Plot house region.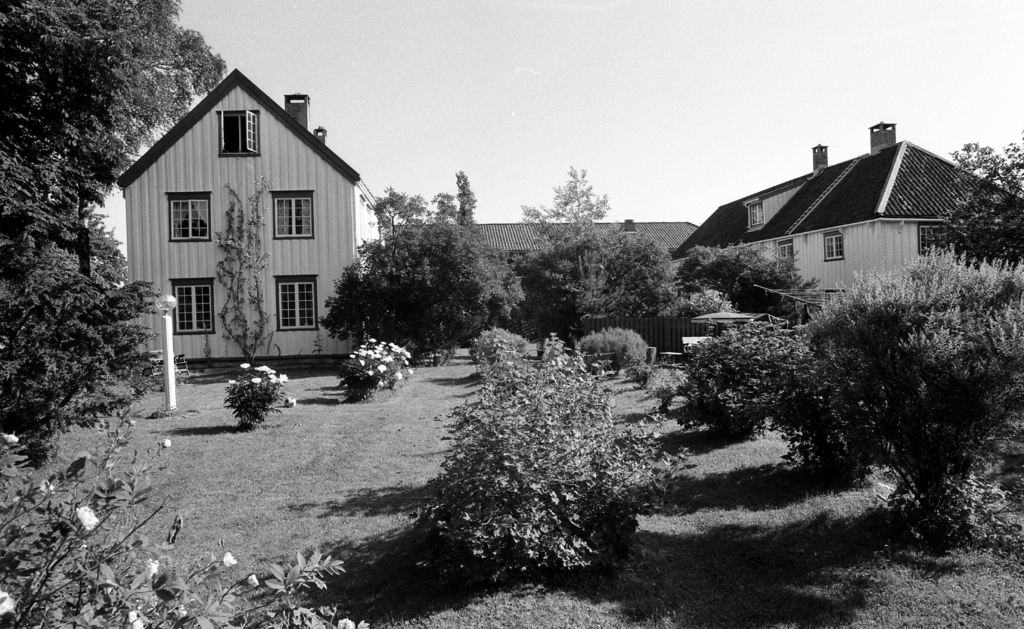
Plotted at crop(666, 118, 1023, 330).
